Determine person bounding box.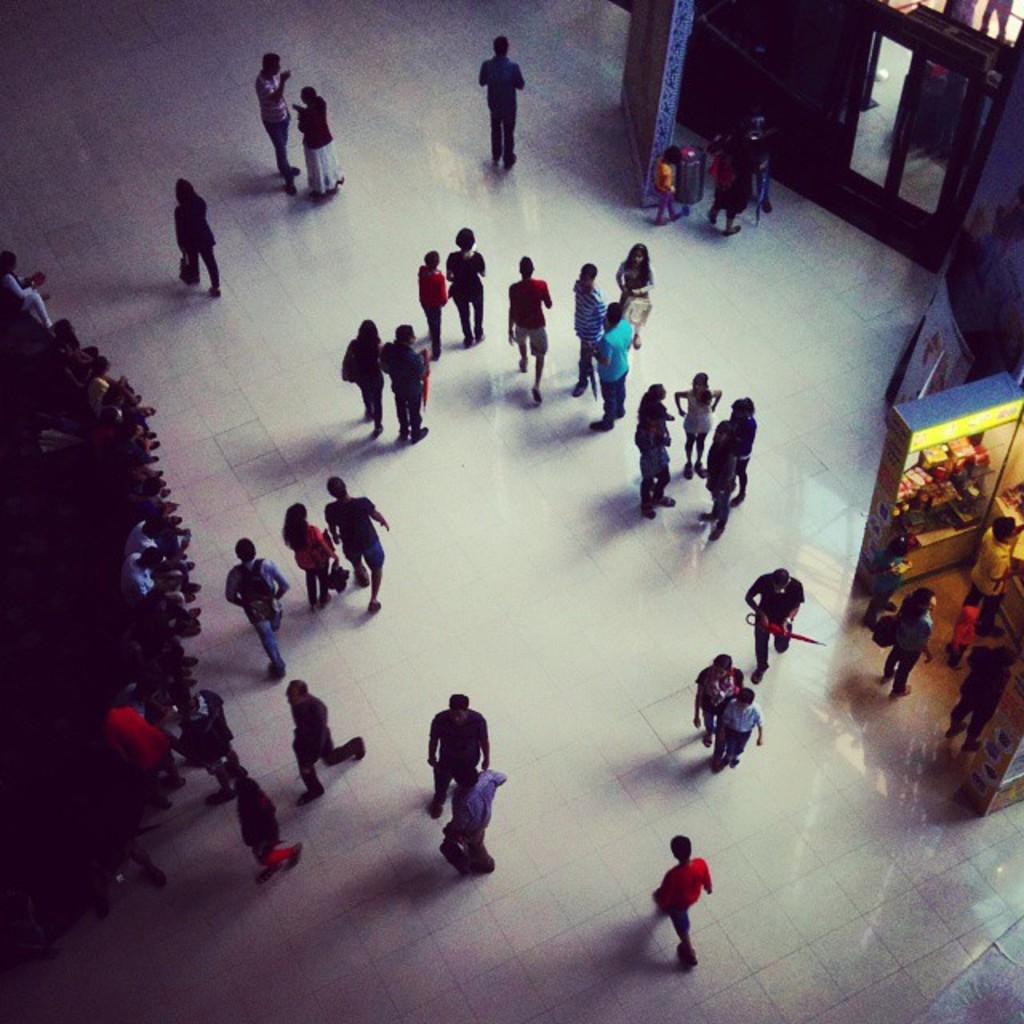
Determined: select_region(653, 834, 712, 979).
